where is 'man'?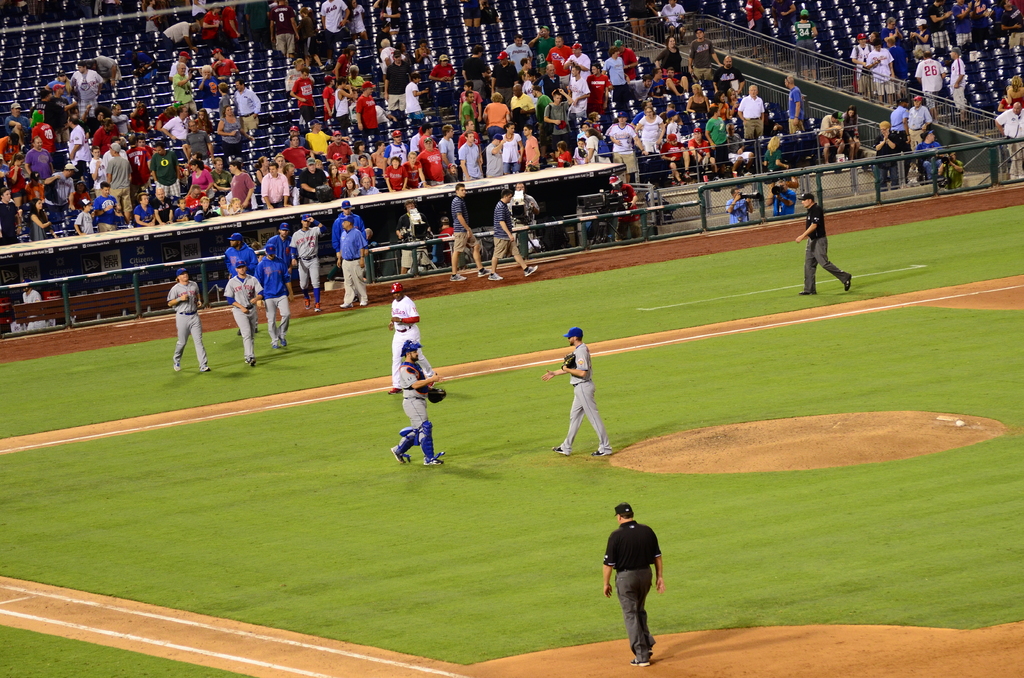
detection(950, 0, 975, 44).
